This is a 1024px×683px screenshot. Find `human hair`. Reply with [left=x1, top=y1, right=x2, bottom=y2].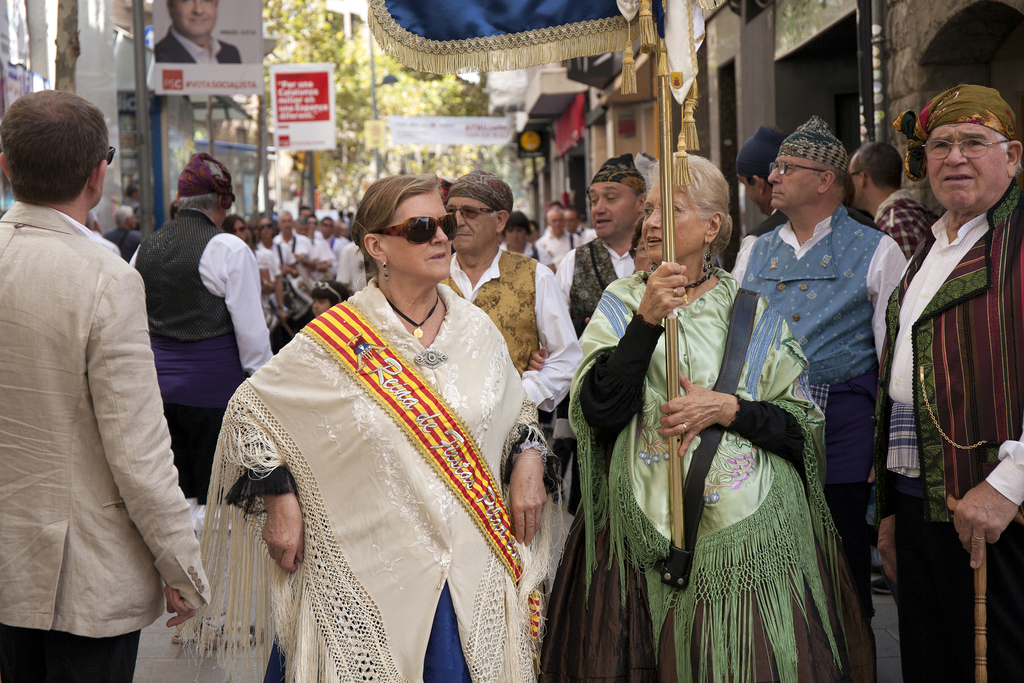
[left=993, top=130, right=1010, bottom=154].
